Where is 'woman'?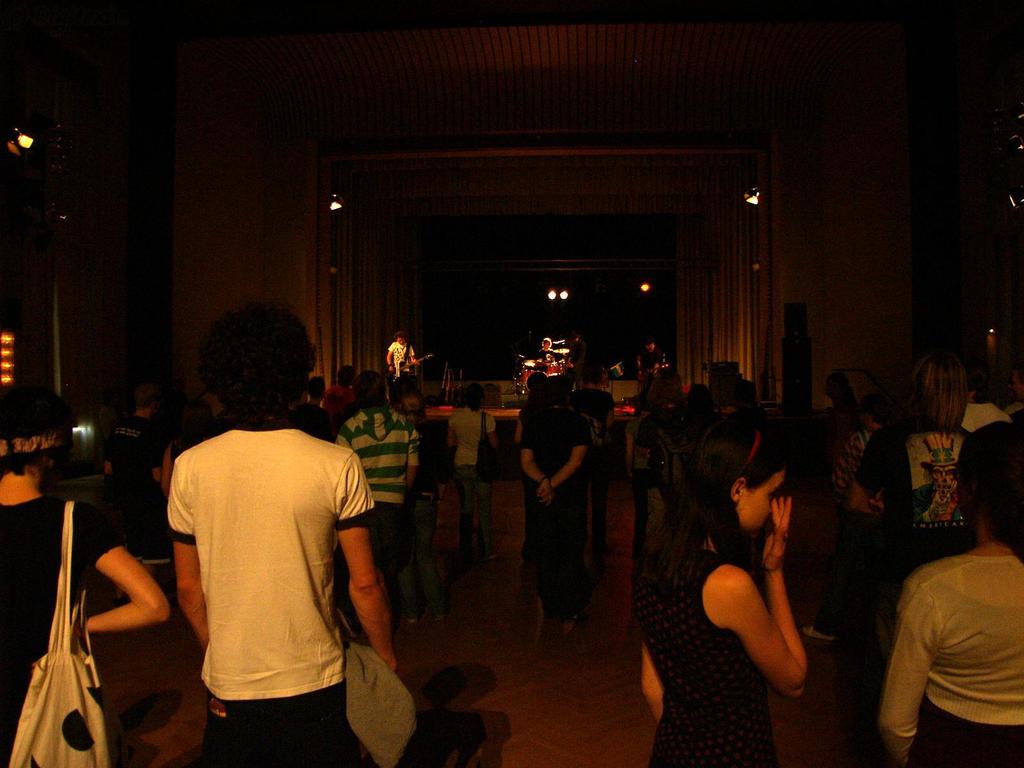
locate(447, 381, 506, 572).
